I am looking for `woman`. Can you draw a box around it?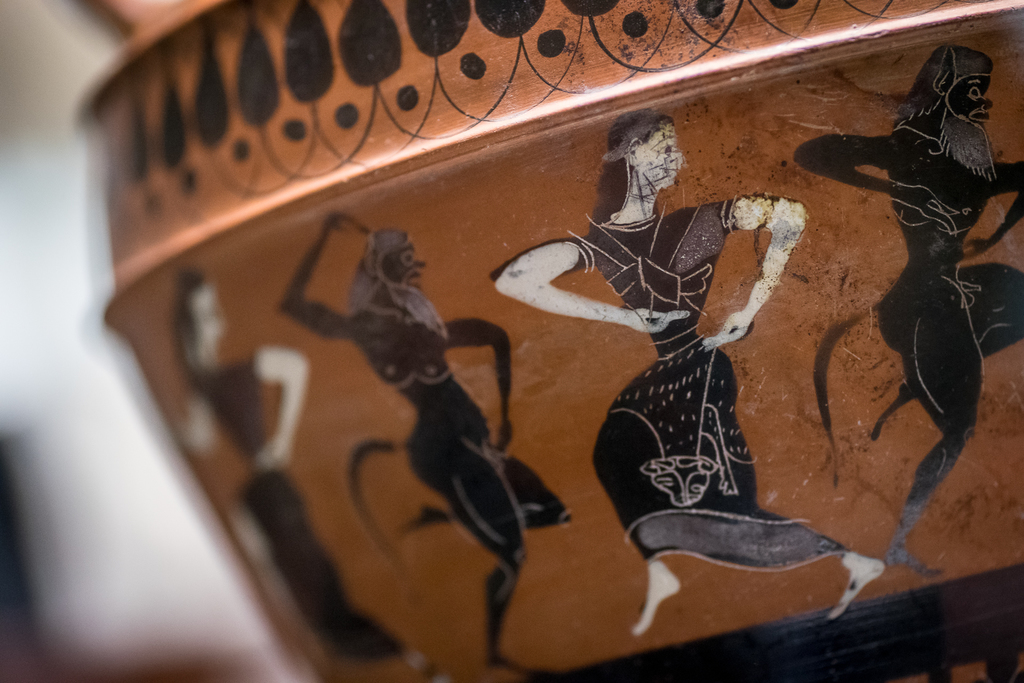
Sure, the bounding box is Rect(497, 111, 801, 643).
